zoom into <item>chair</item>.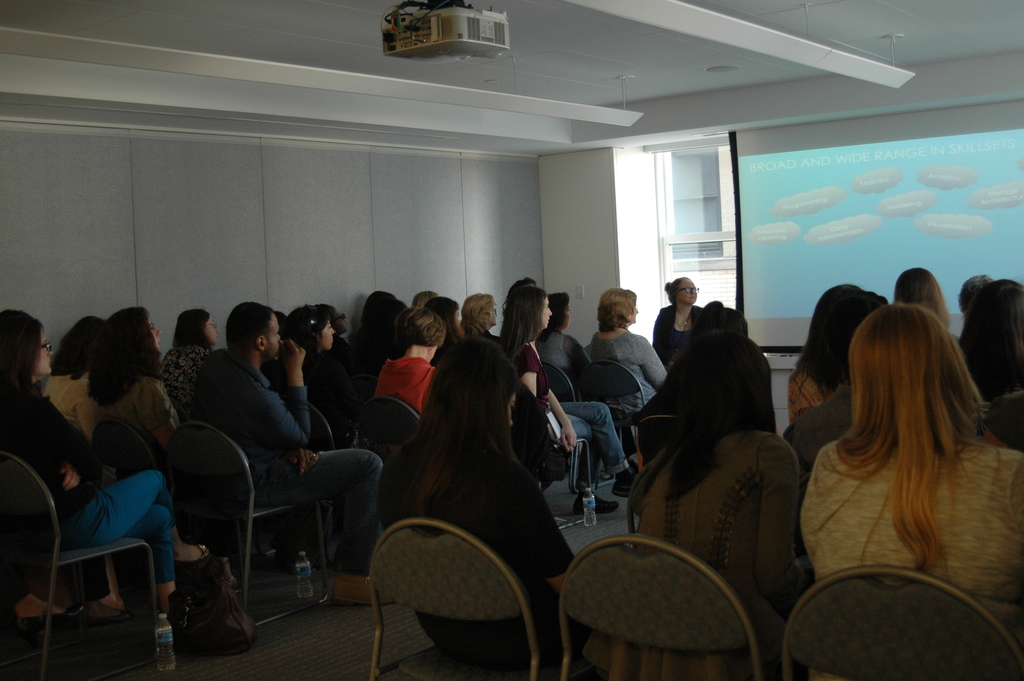
Zoom target: box(359, 397, 424, 507).
